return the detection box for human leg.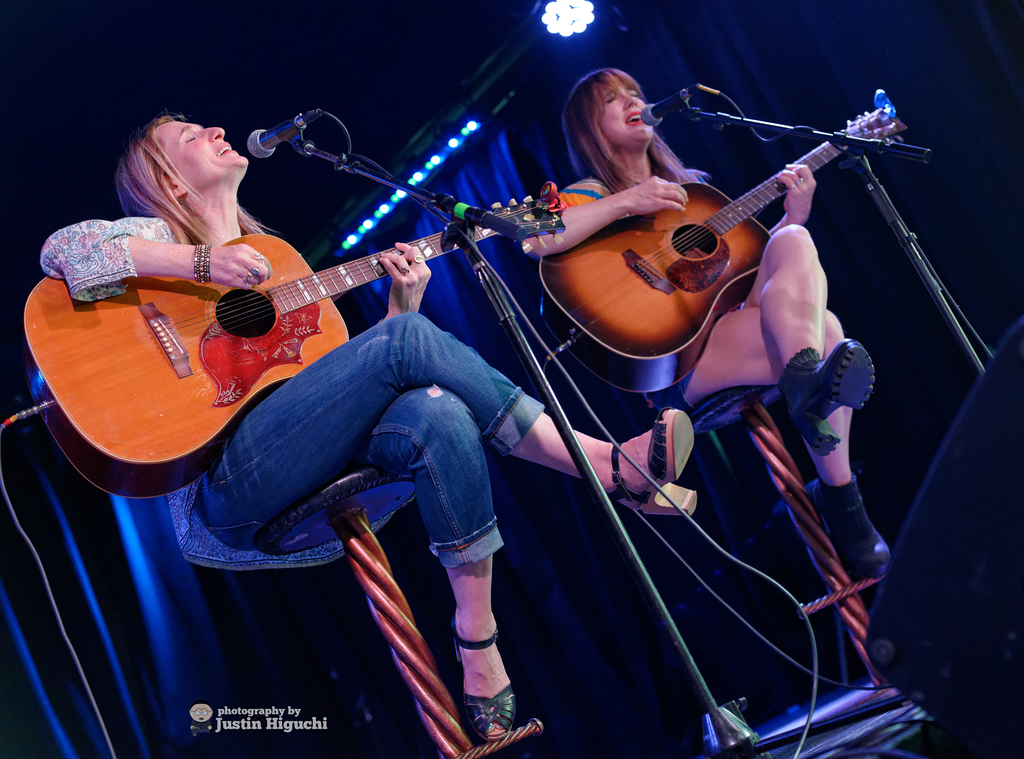
crop(643, 298, 895, 570).
